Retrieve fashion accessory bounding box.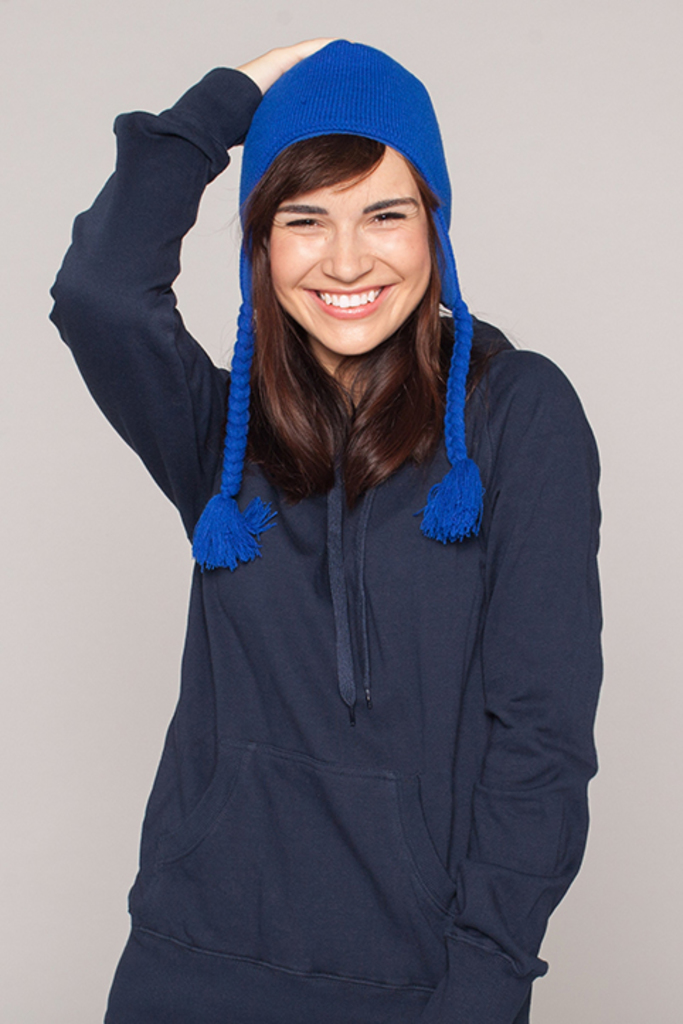
Bounding box: (left=177, top=27, right=493, bottom=569).
